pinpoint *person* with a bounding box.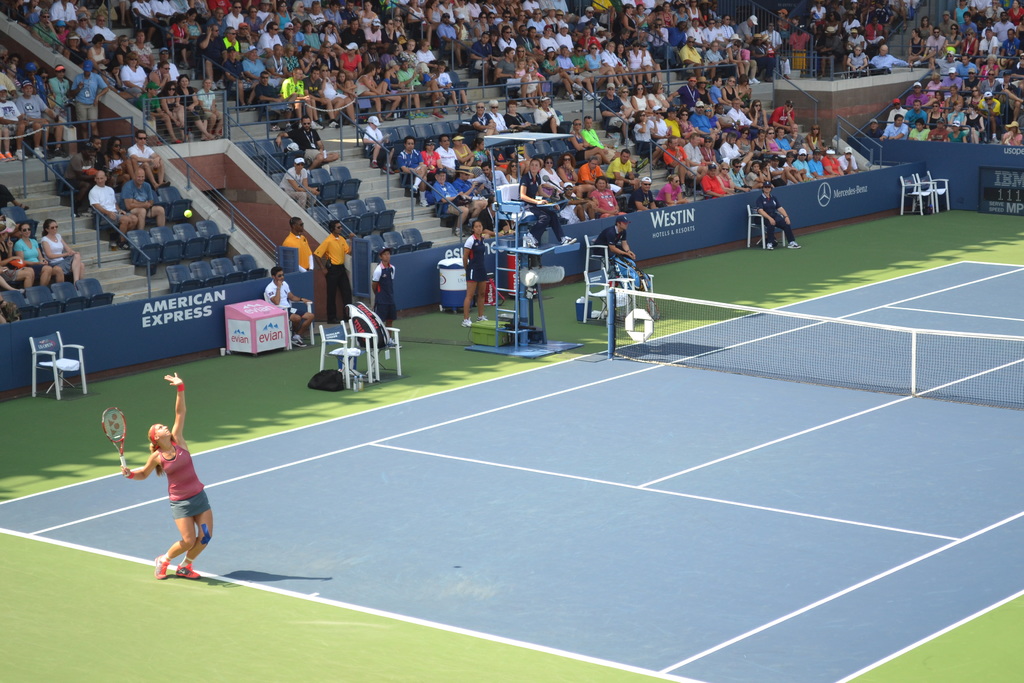
box=[0, 62, 107, 155].
